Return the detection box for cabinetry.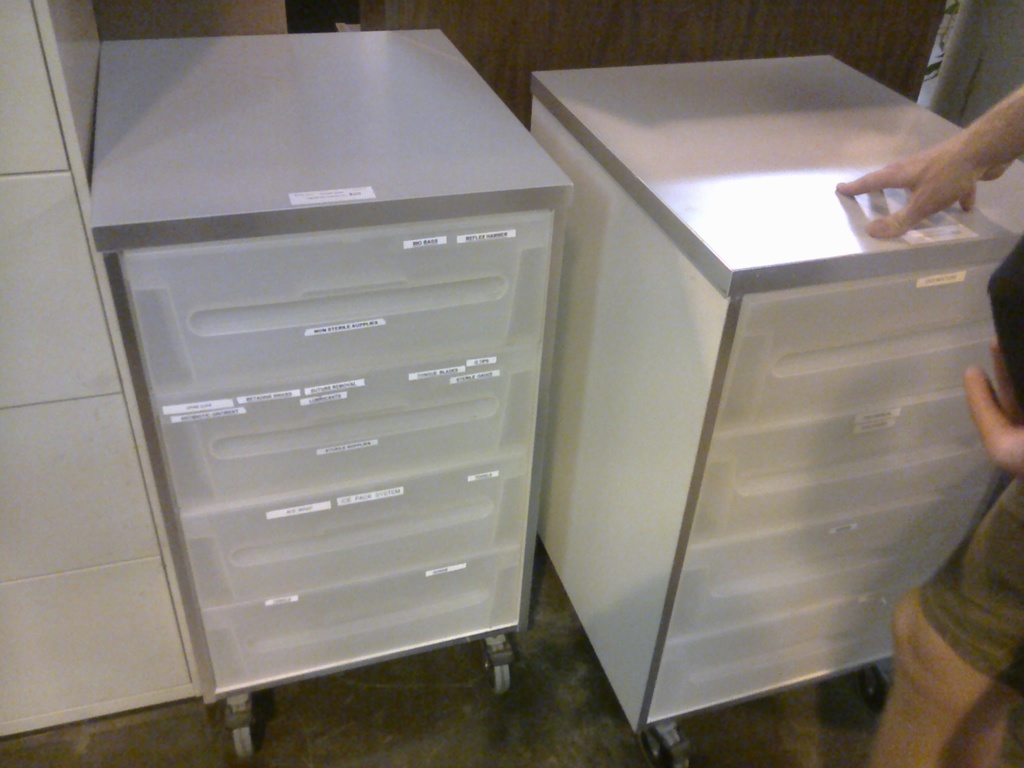
{"left": 0, "top": 1, "right": 199, "bottom": 730}.
